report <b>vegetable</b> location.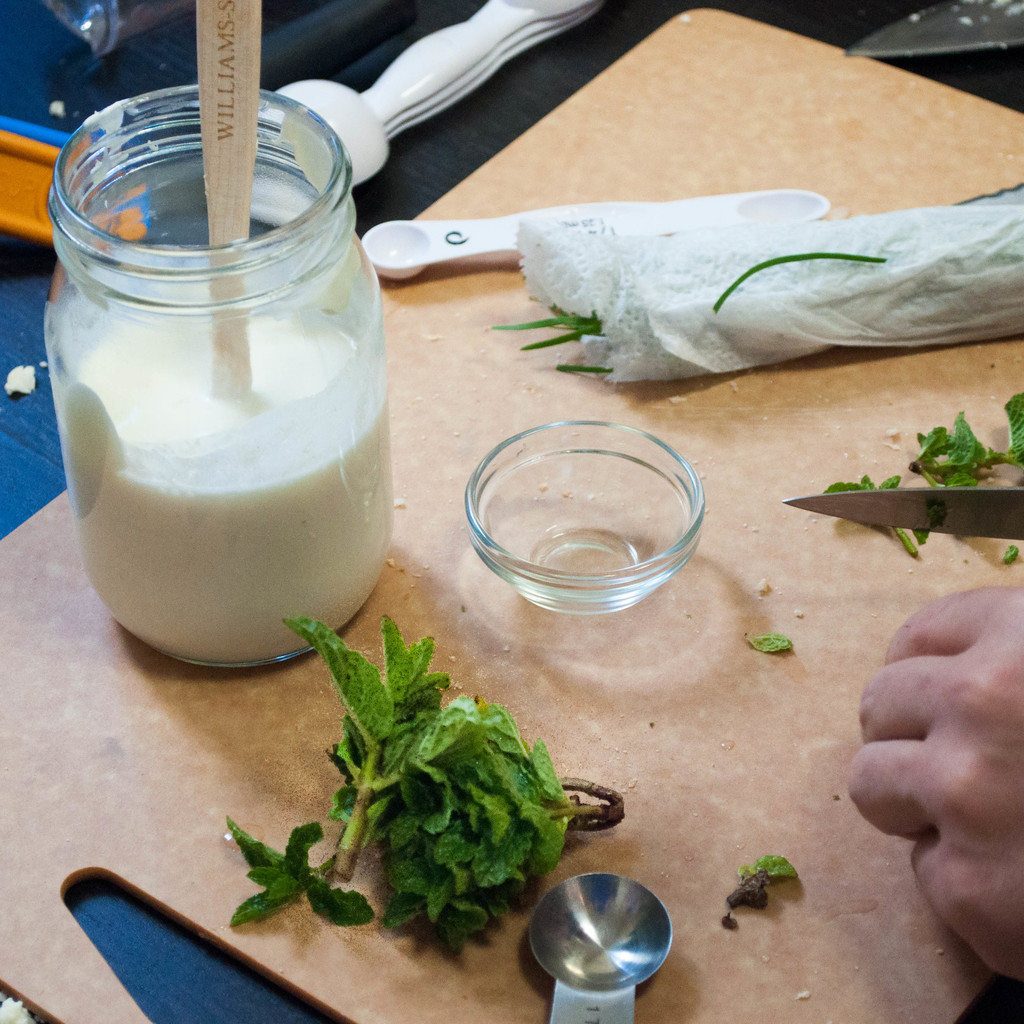
Report: Rect(224, 820, 377, 929).
